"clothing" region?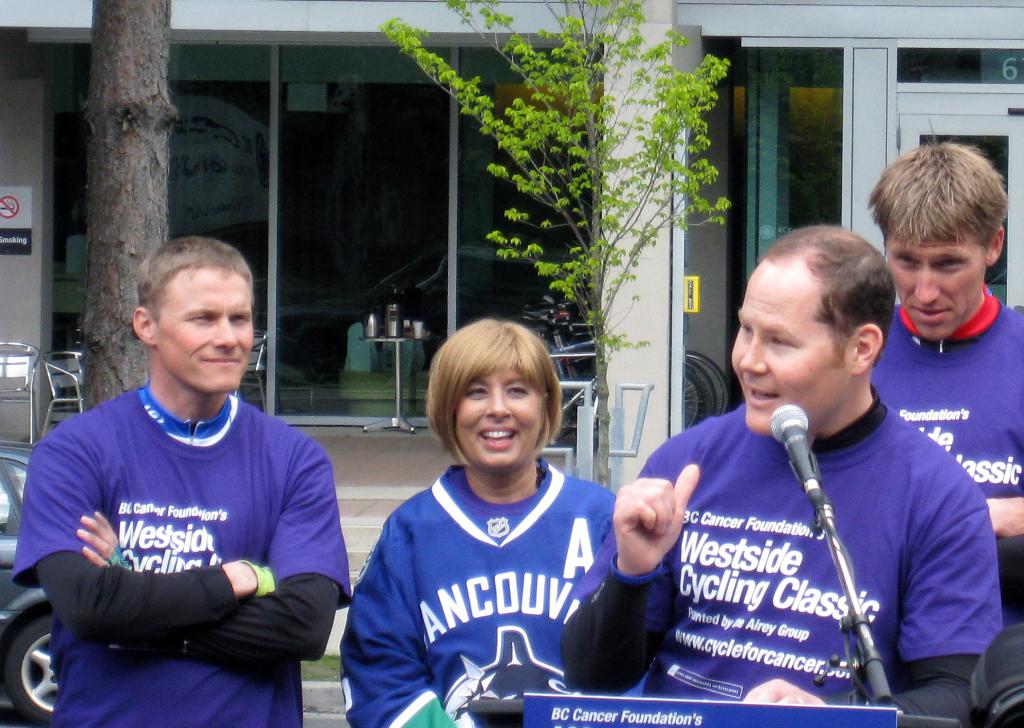
[left=16, top=390, right=374, bottom=727]
